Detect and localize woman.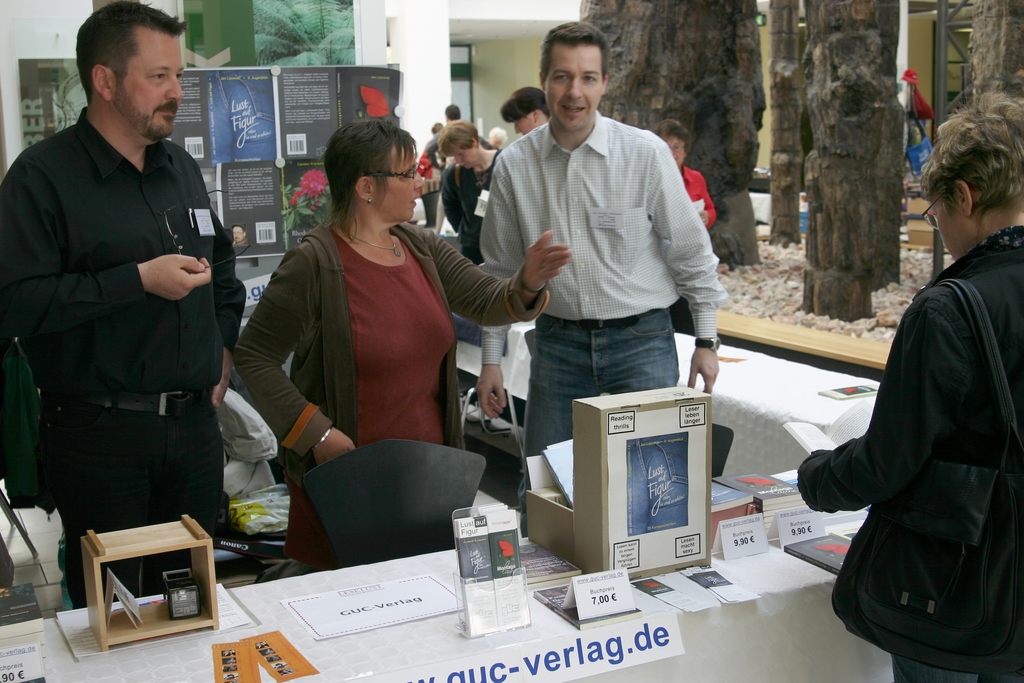
Localized at pyautogui.locateOnScreen(650, 119, 719, 233).
